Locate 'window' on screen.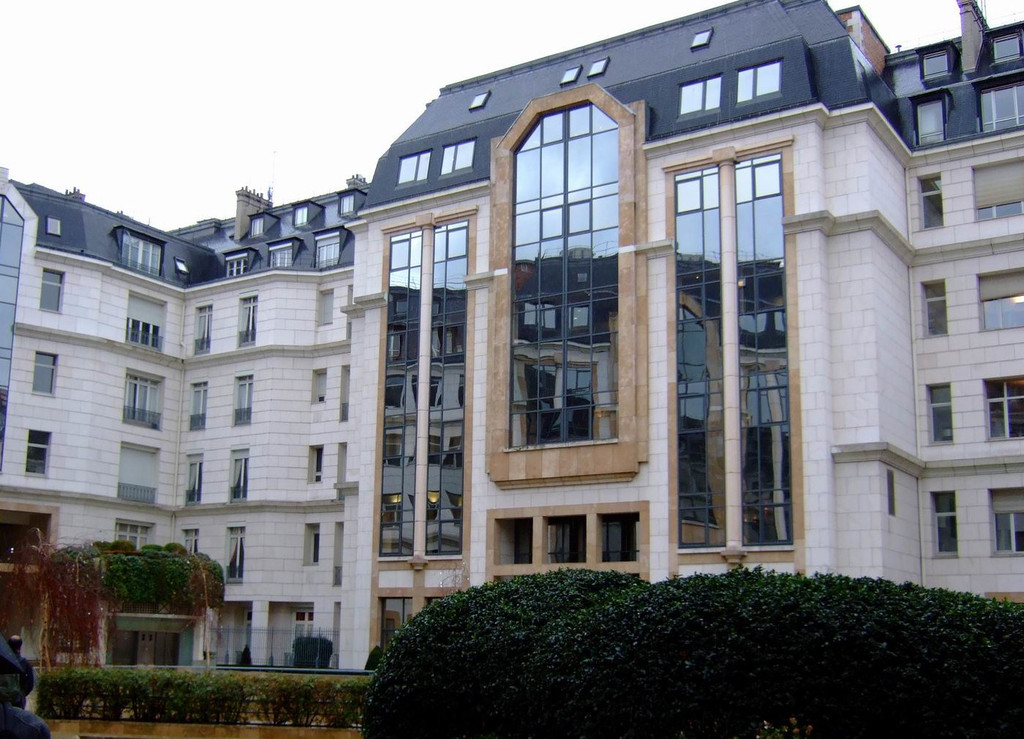
On screen at locate(676, 73, 720, 121).
